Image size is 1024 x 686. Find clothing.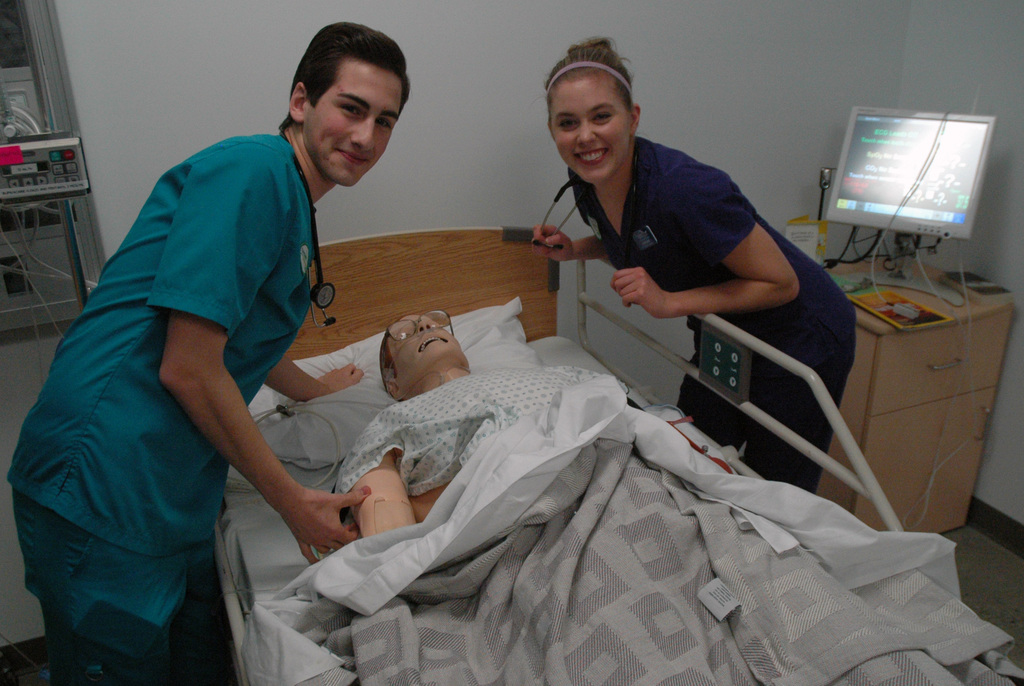
x1=20 y1=142 x2=299 y2=664.
